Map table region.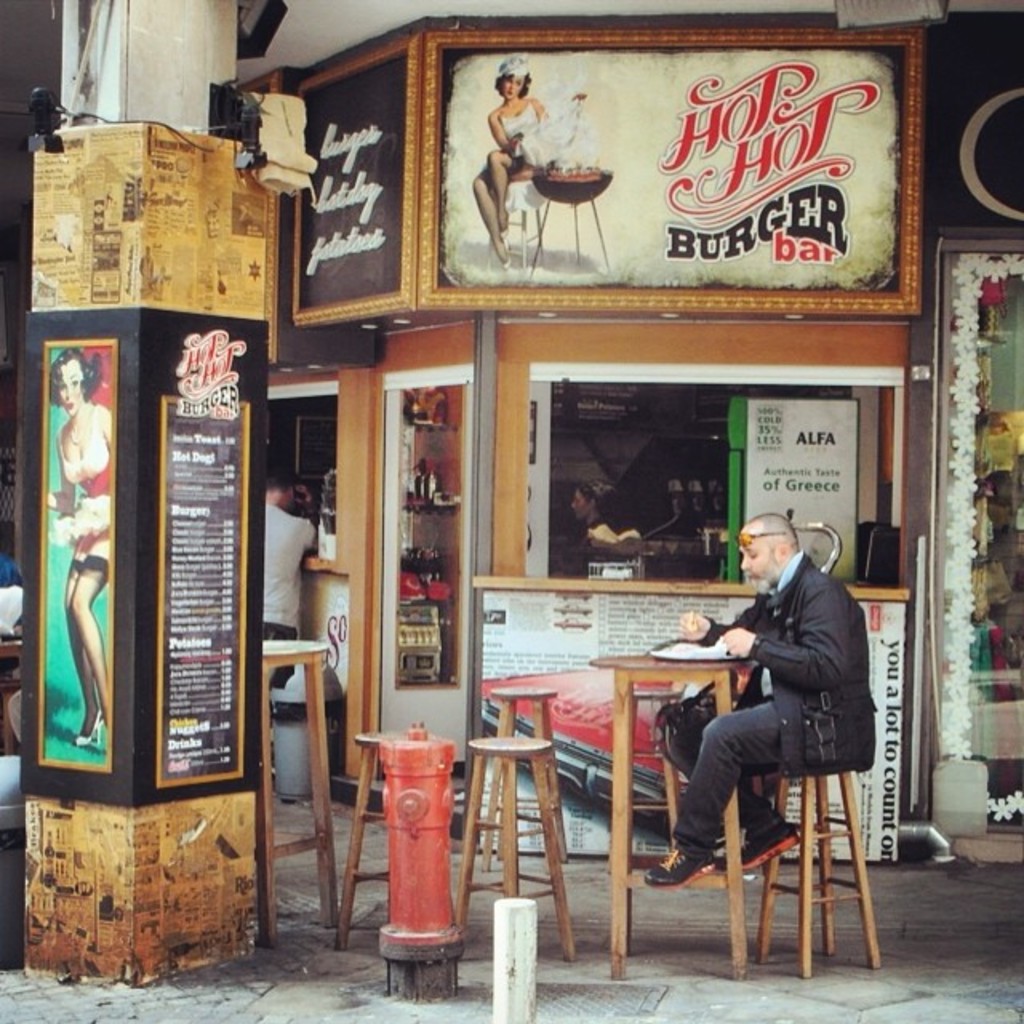
Mapped to left=586, top=651, right=755, bottom=974.
